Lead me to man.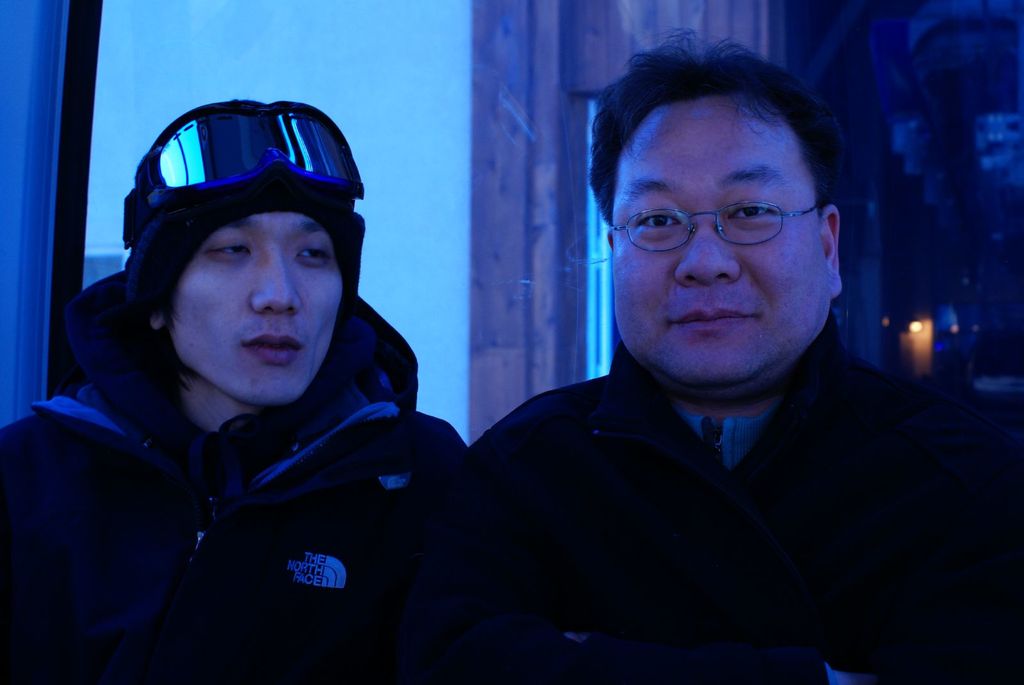
Lead to x1=404 y1=42 x2=1006 y2=674.
